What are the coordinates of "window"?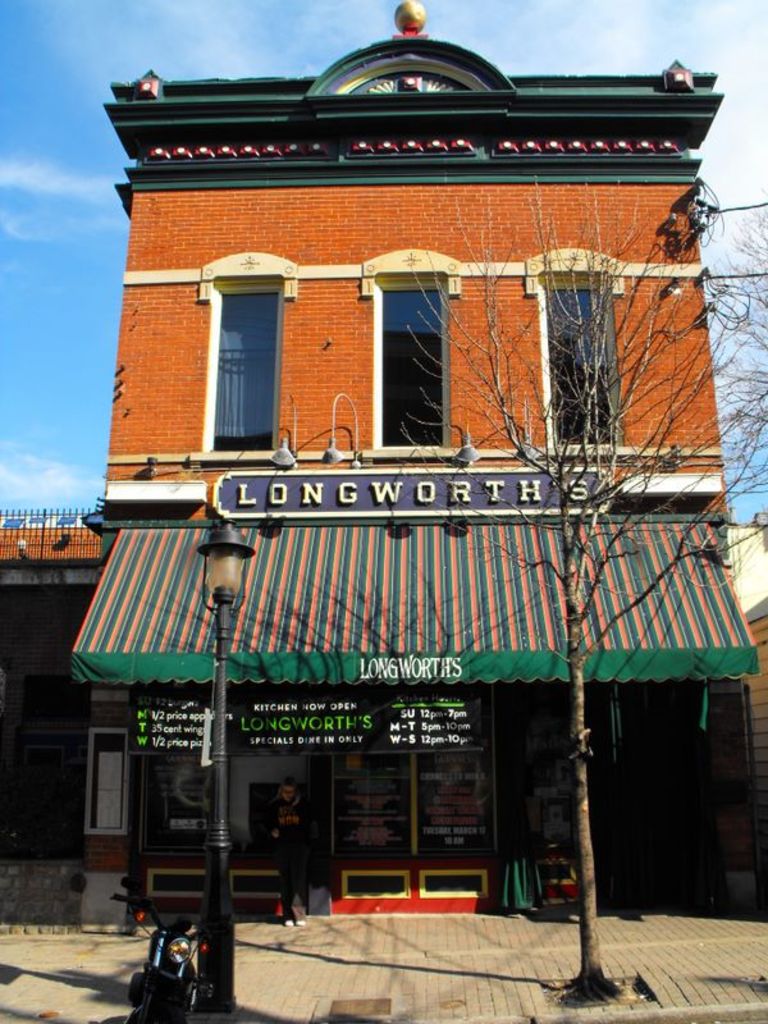
90:731:133:835.
